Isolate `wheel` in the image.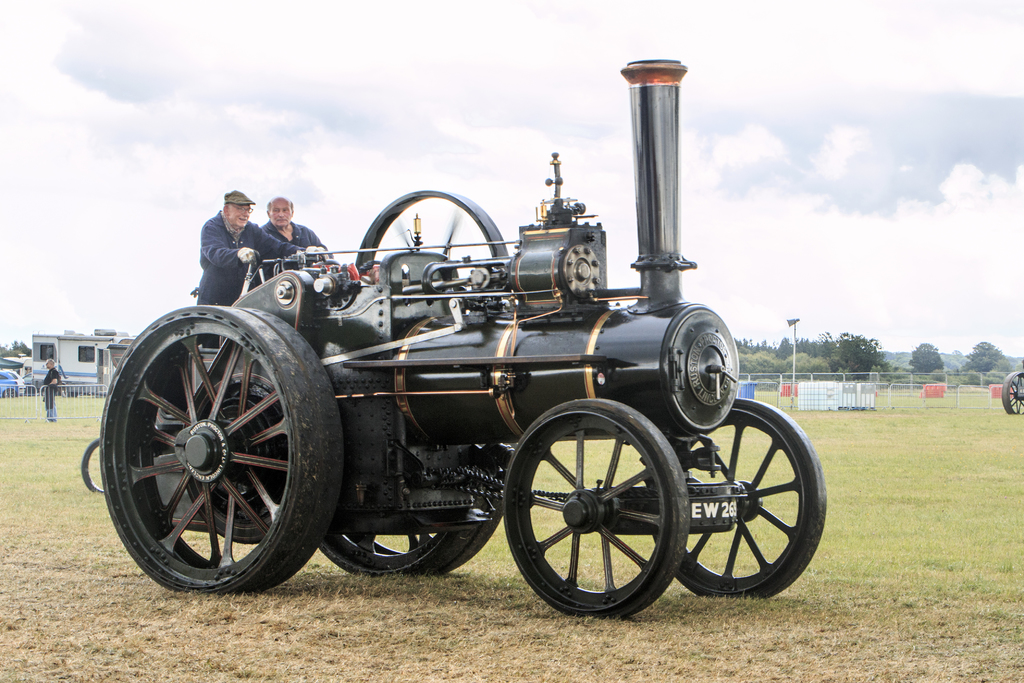
Isolated region: 79/432/104/494.
